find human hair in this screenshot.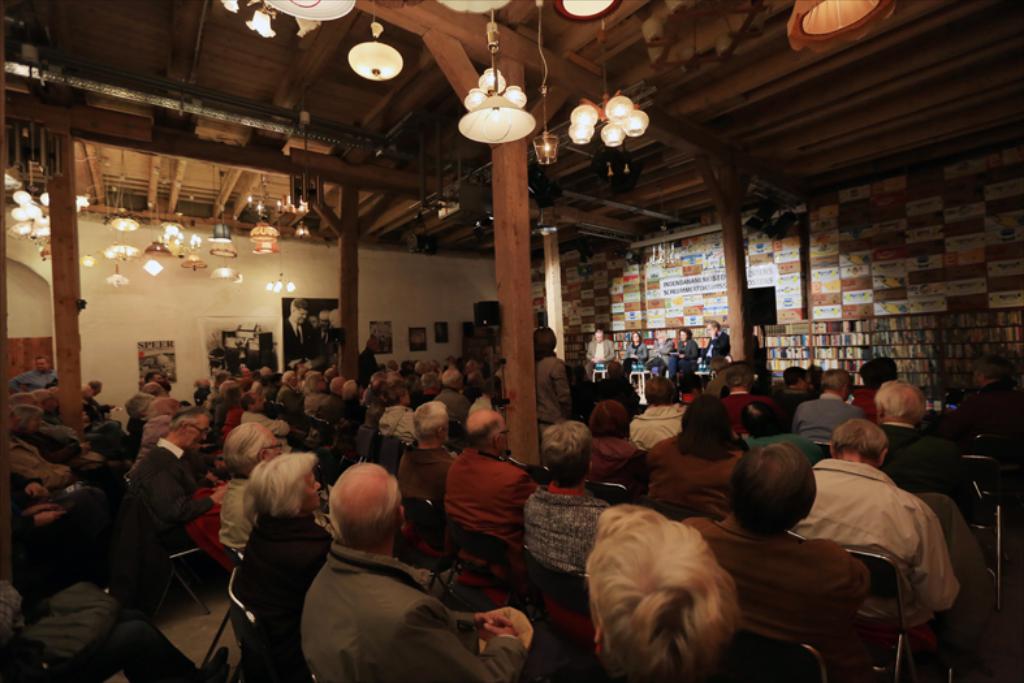
The bounding box for human hair is pyautogui.locateOnScreen(381, 379, 407, 407).
